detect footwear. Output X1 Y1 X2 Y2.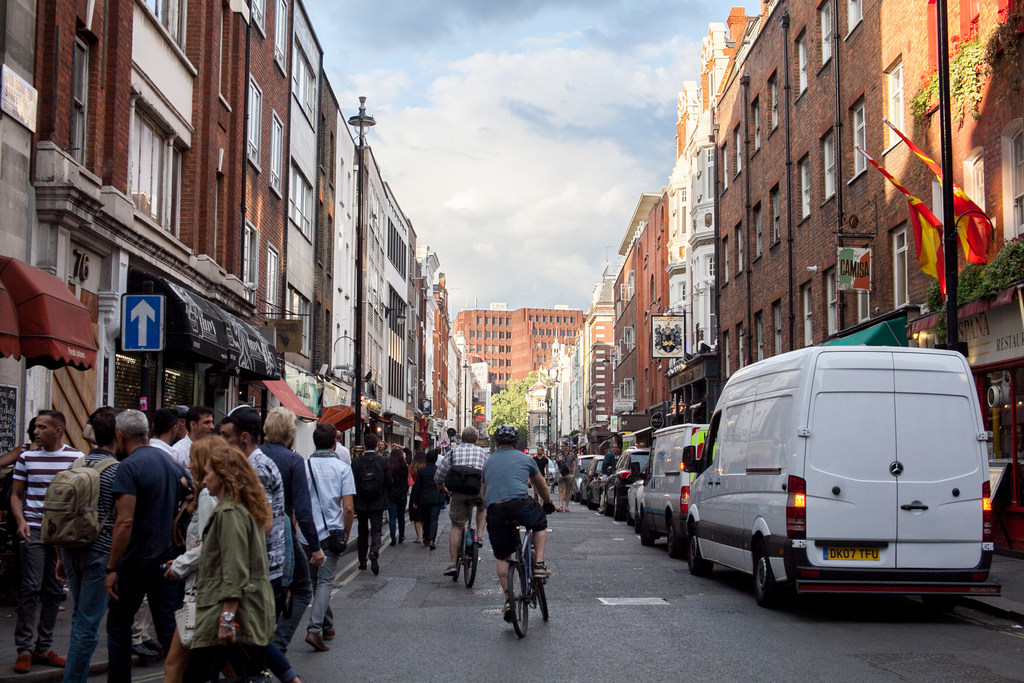
530 562 552 582.
